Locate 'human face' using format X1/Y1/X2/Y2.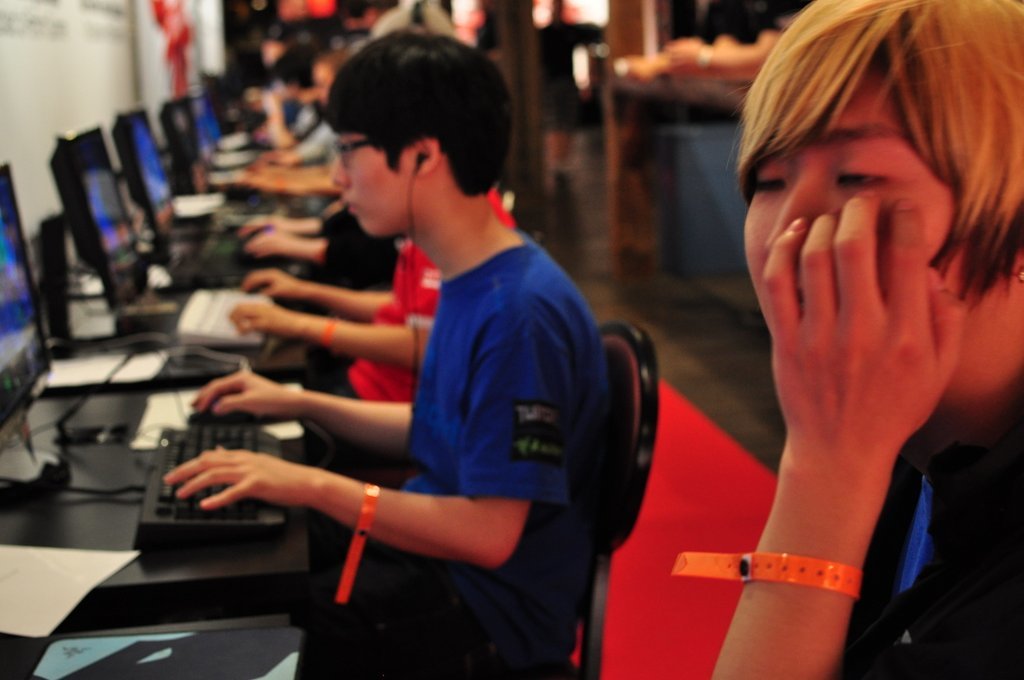
334/126/416/234.
